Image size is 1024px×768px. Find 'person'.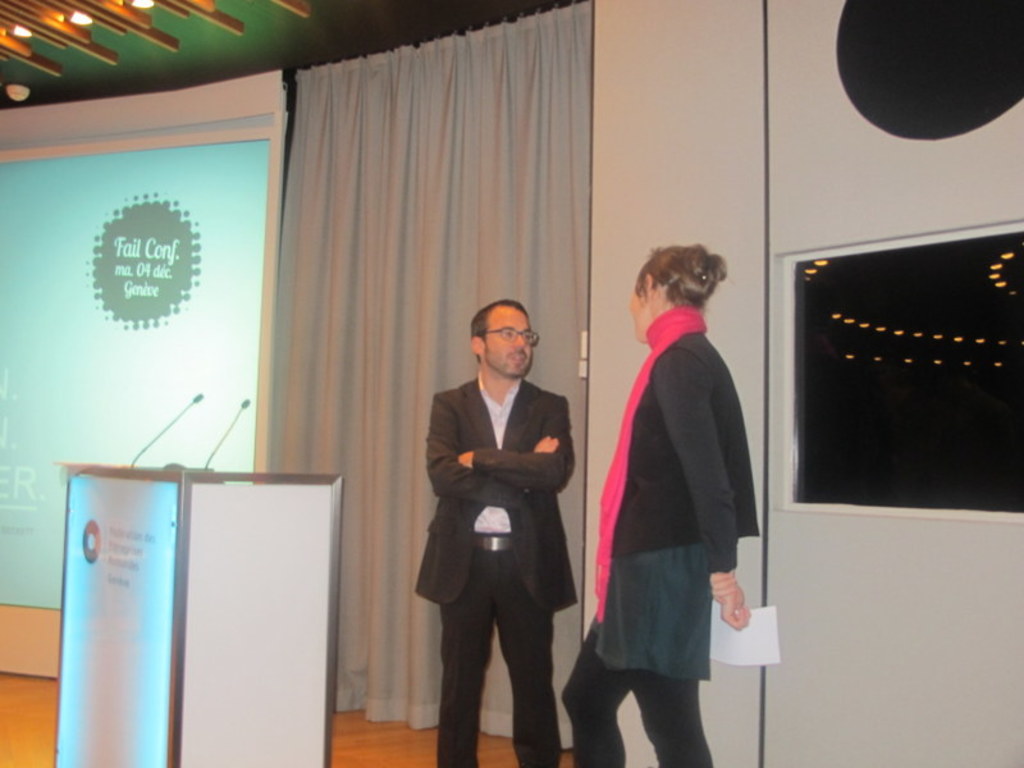
bbox=[413, 298, 579, 767].
